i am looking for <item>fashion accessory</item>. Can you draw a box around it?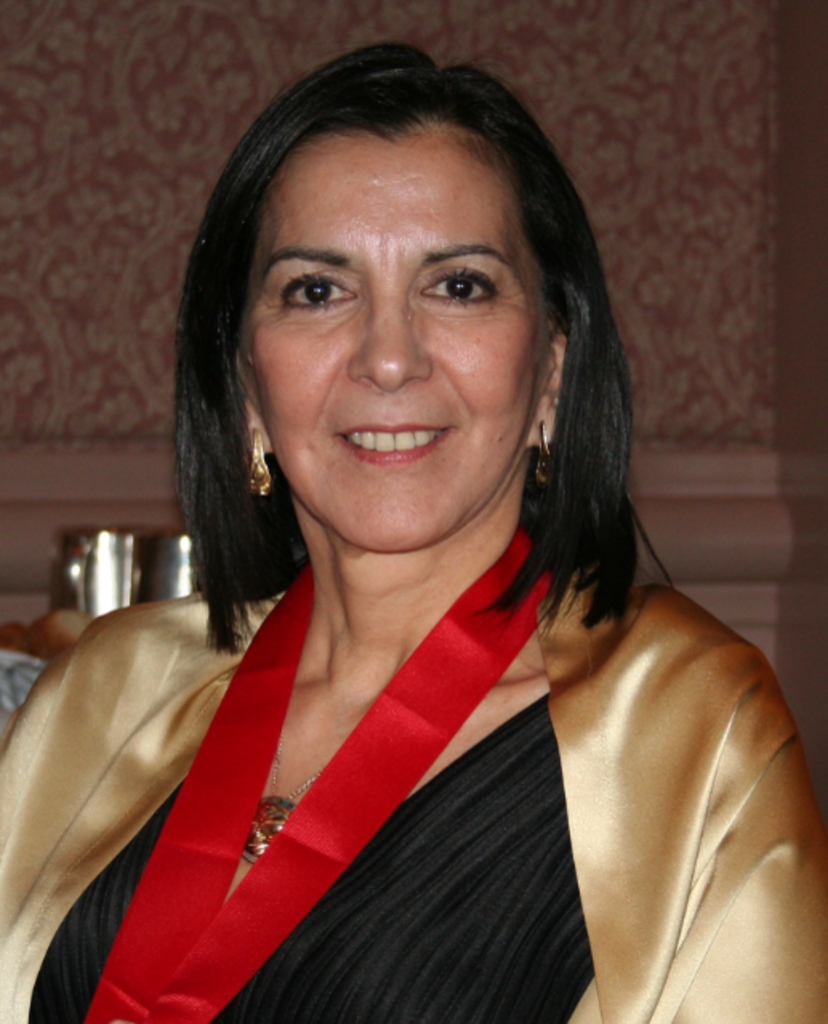
Sure, the bounding box is 247:426:274:494.
